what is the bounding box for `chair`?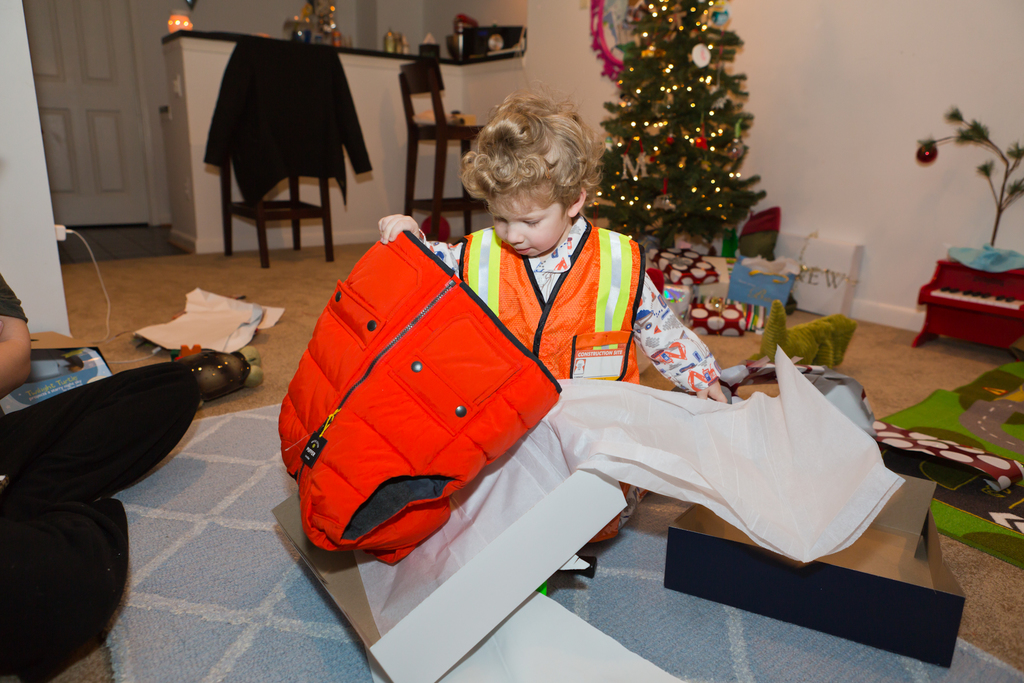
bbox=(223, 37, 335, 267).
